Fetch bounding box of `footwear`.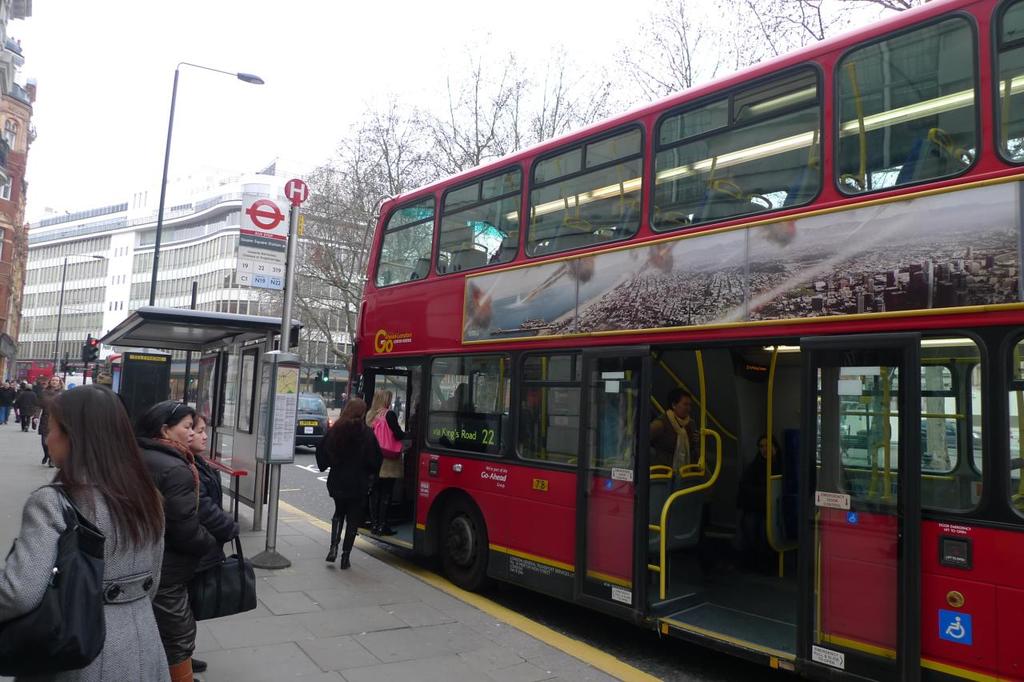
Bbox: 342 524 356 569.
